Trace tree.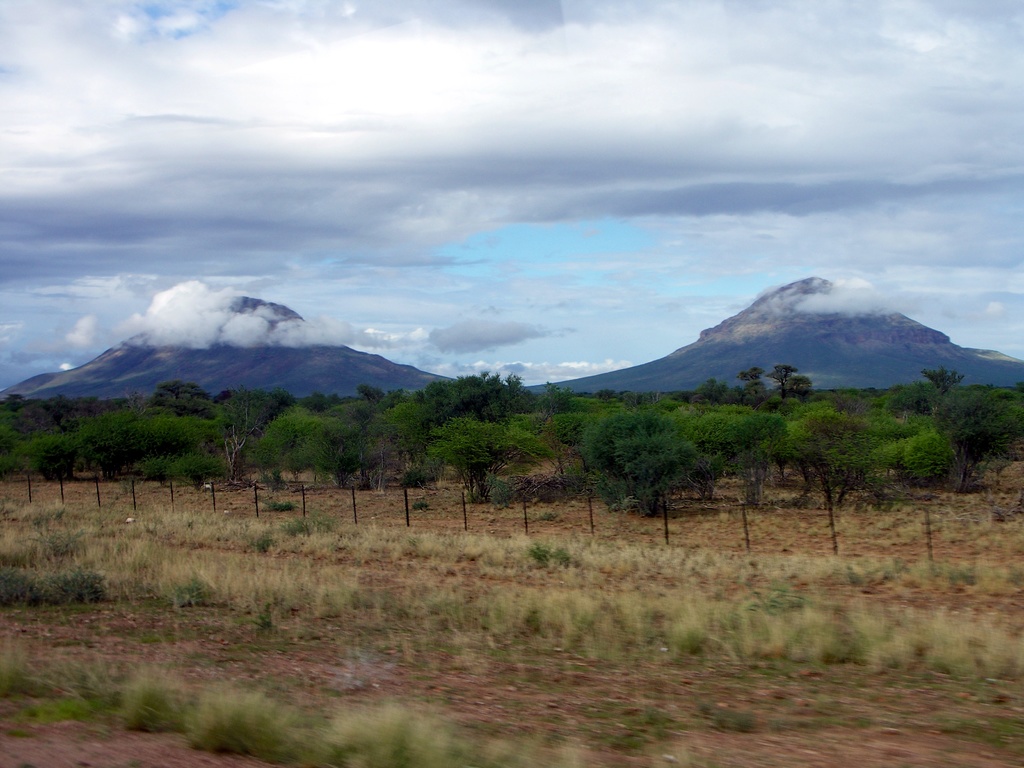
Traced to [927, 380, 1022, 495].
